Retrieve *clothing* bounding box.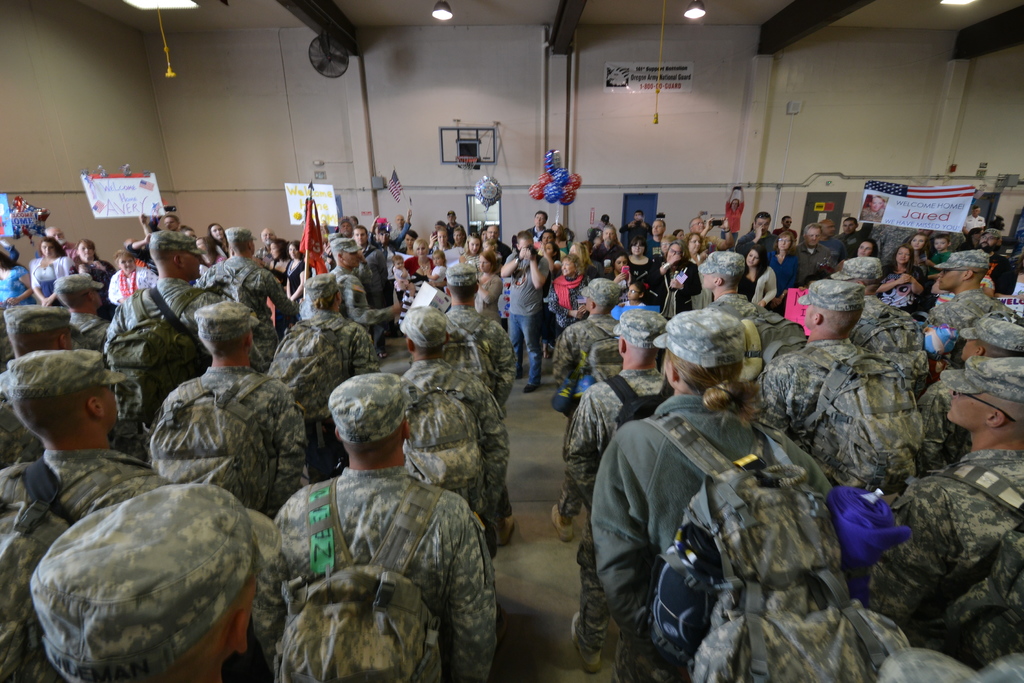
Bounding box: {"left": 147, "top": 359, "right": 312, "bottom": 513}.
